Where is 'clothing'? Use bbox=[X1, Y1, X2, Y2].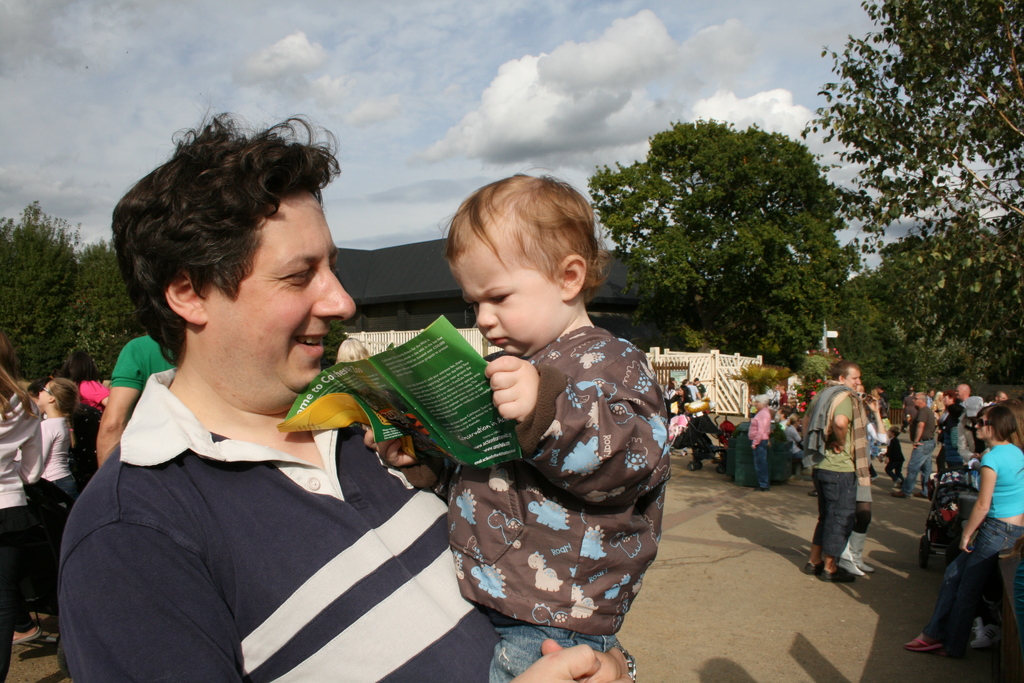
bbox=[785, 426, 804, 461].
